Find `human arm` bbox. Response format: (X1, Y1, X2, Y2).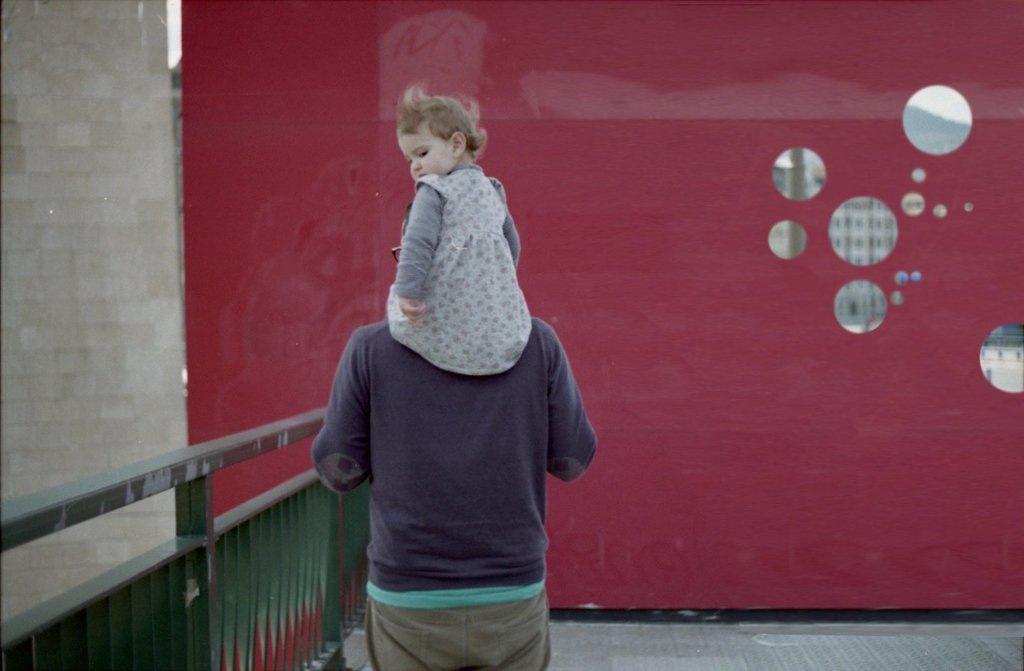
(502, 203, 524, 270).
